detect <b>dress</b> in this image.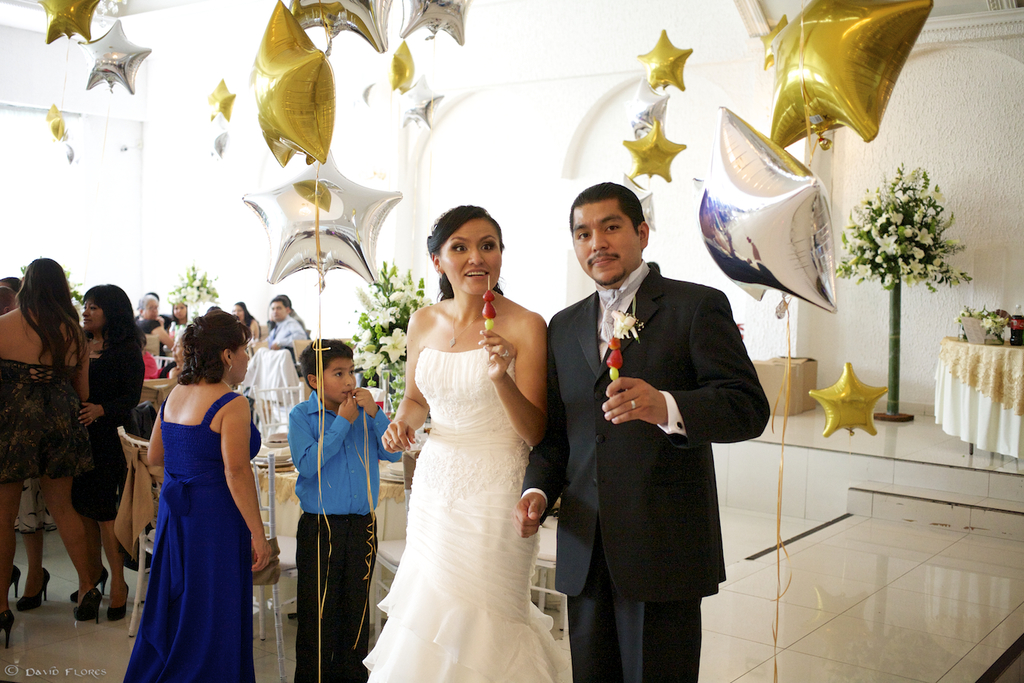
Detection: Rect(69, 355, 124, 521).
